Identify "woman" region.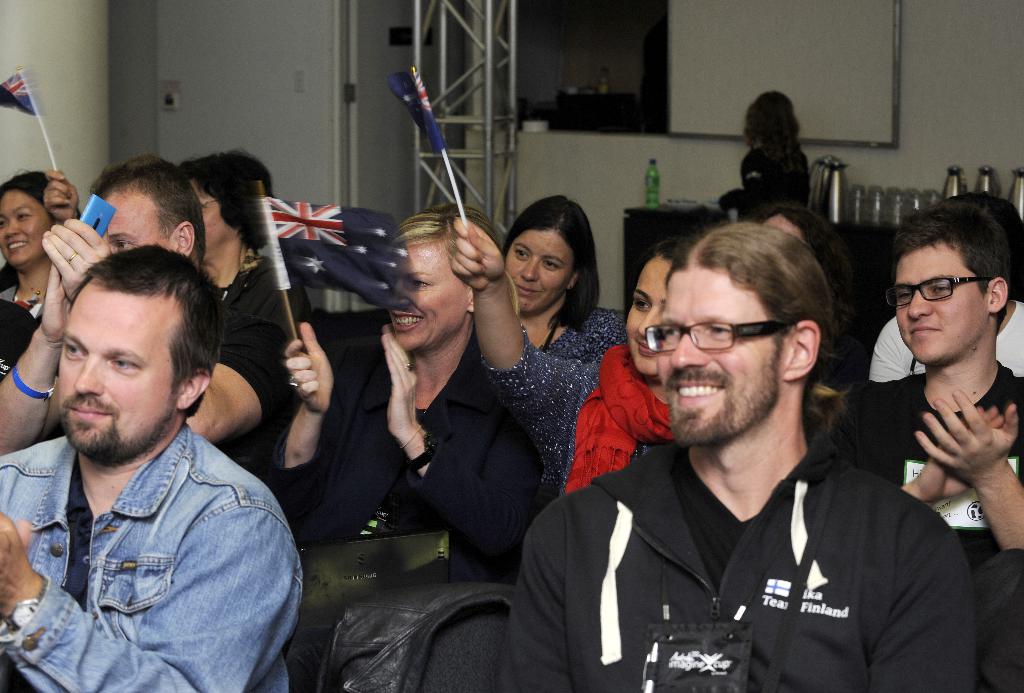
Region: box(710, 85, 813, 215).
